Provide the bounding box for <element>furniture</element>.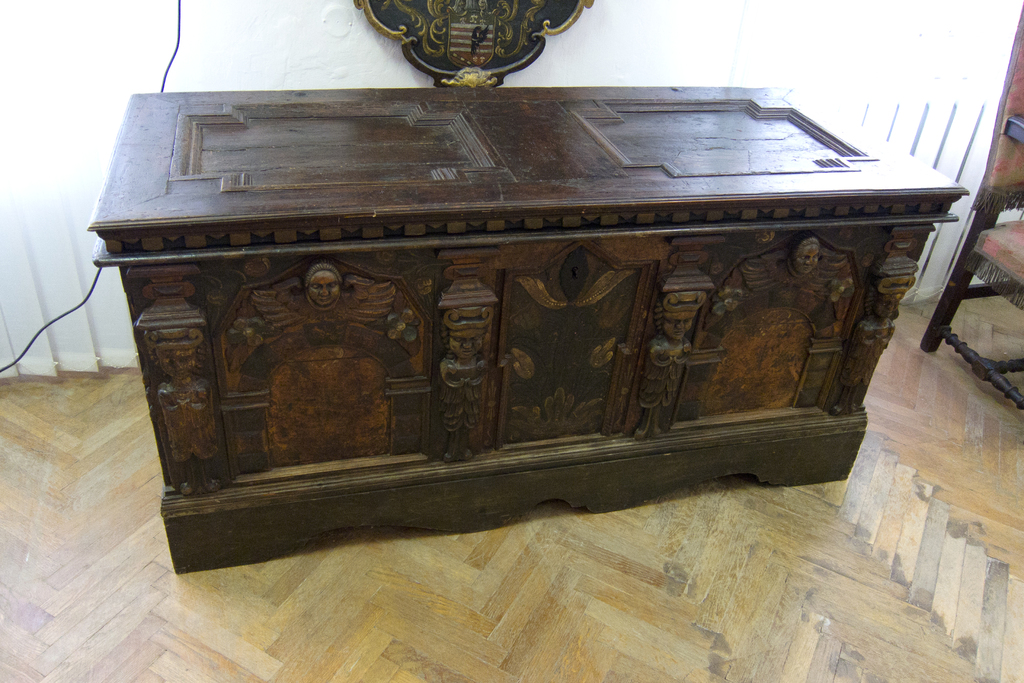
select_region(86, 0, 968, 575).
